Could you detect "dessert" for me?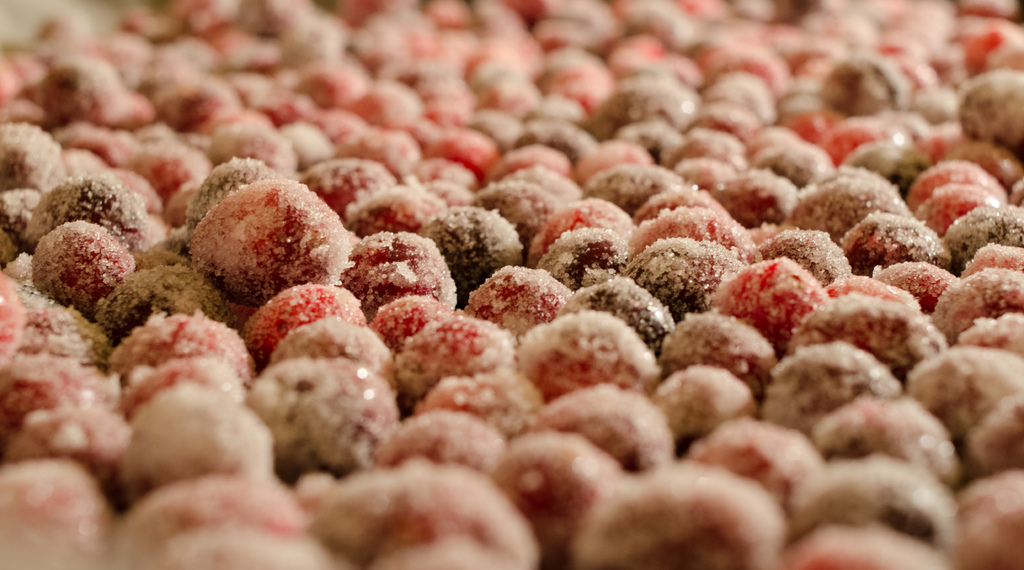
Detection result: Rect(454, 379, 524, 440).
